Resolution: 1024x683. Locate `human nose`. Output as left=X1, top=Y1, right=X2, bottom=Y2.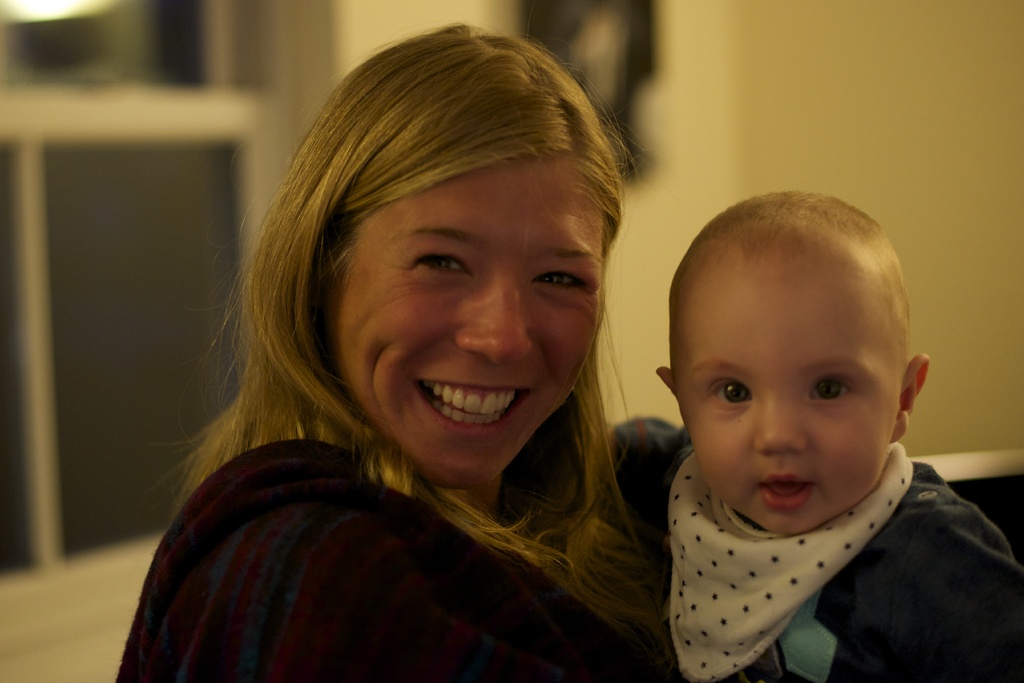
left=753, top=394, right=806, bottom=458.
